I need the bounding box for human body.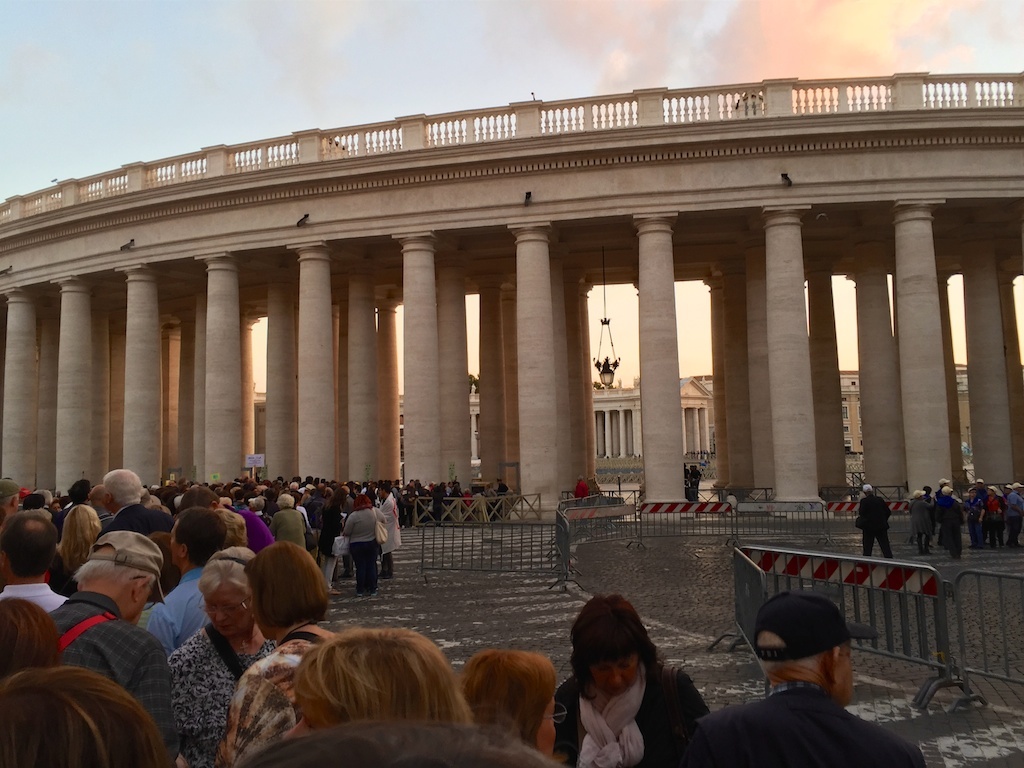
Here it is: [857, 482, 896, 561].
